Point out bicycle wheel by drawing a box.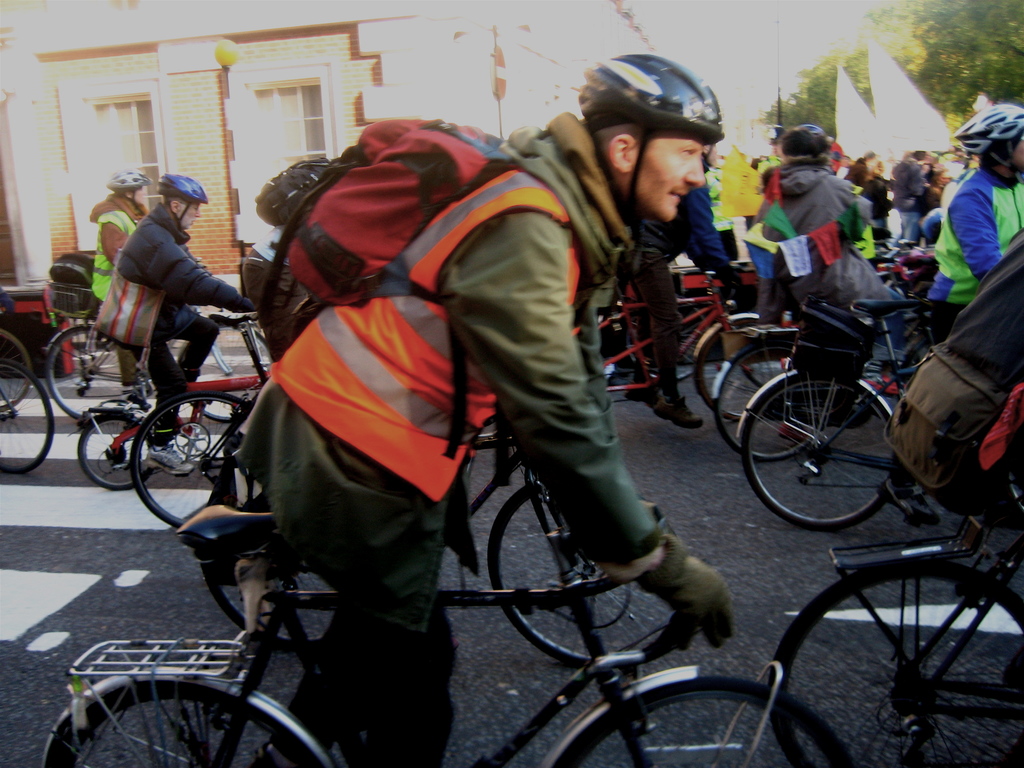
[694,316,789,417].
